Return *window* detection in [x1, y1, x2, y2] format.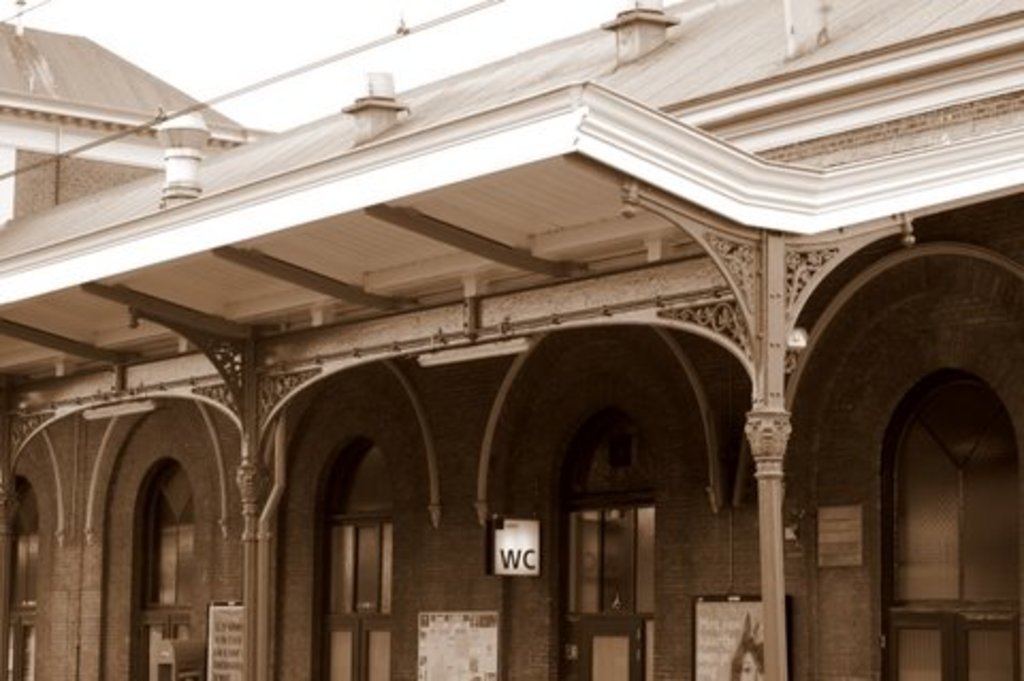
[553, 403, 653, 679].
